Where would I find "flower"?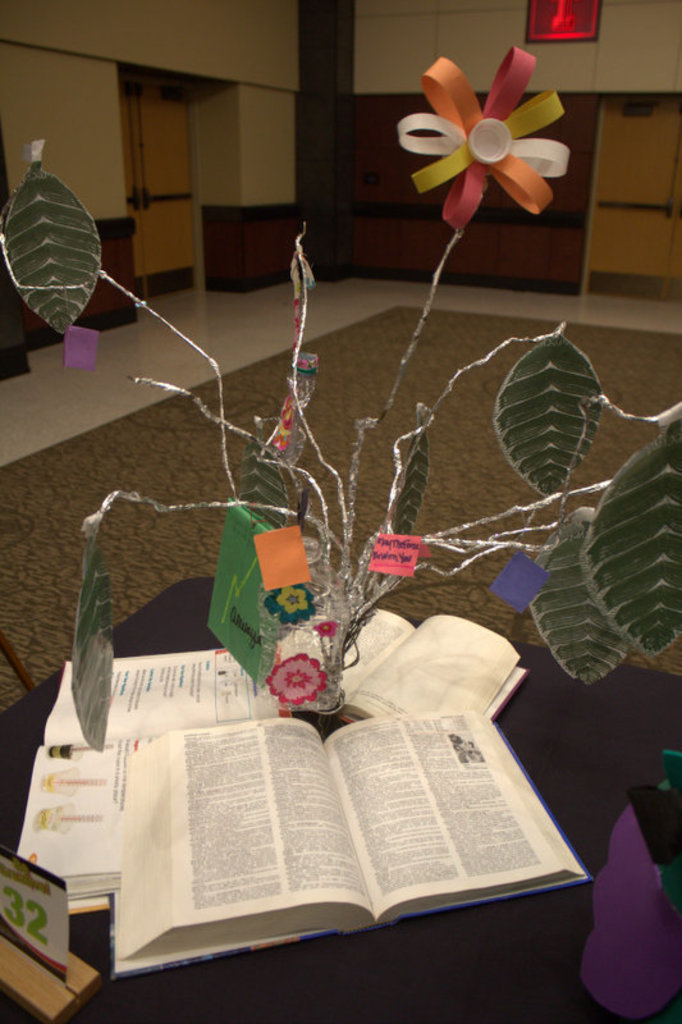
At detection(265, 652, 328, 705).
